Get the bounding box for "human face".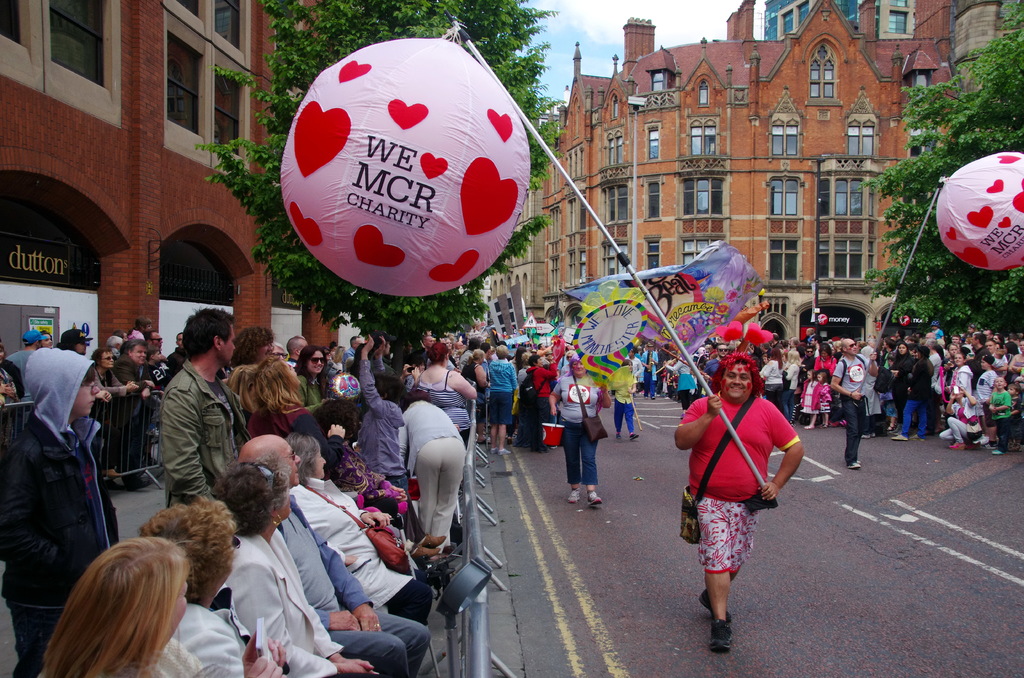
(x1=533, y1=356, x2=543, y2=367).
